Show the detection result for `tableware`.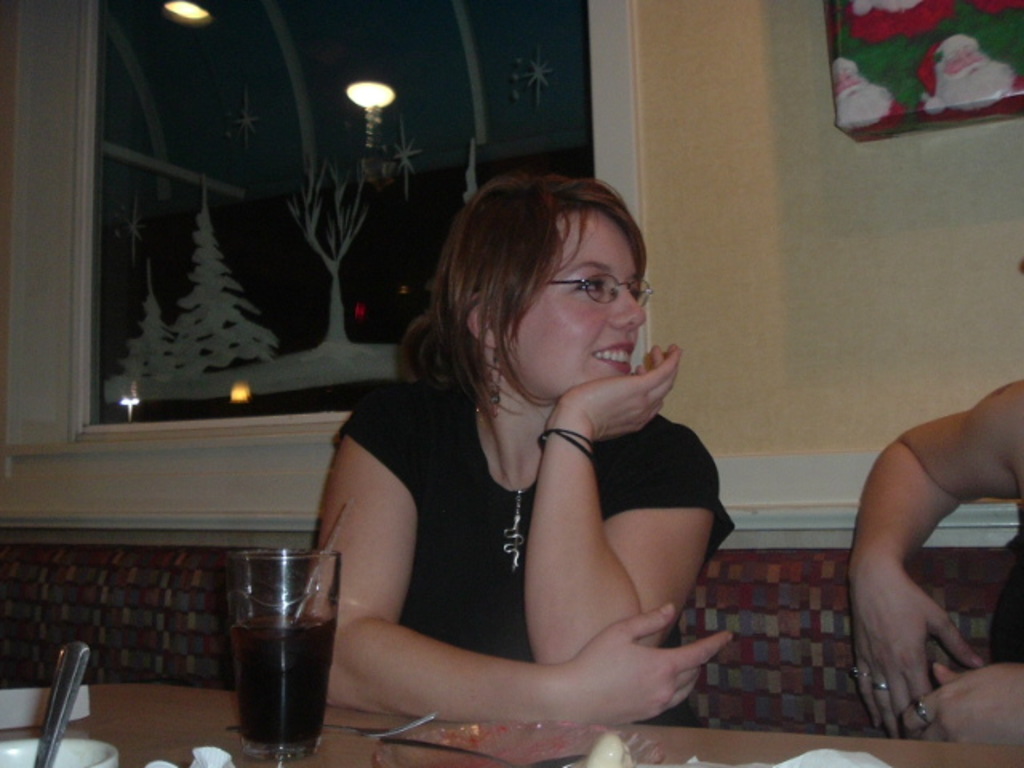
bbox=(34, 642, 90, 766).
